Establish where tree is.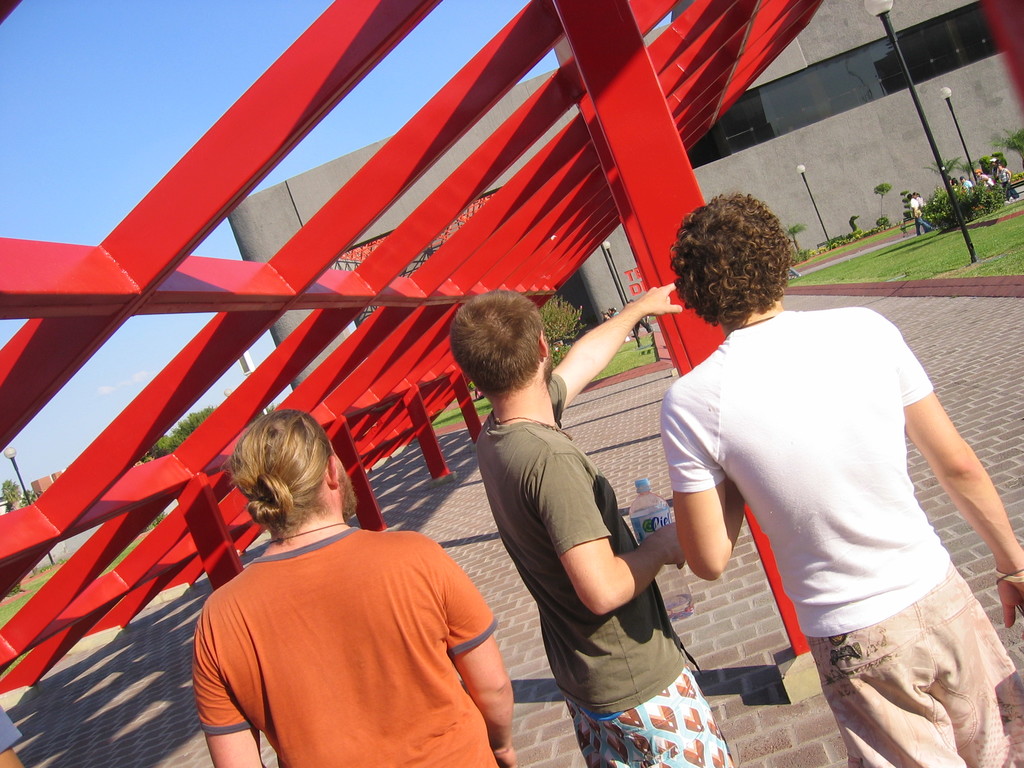
Established at box=[0, 477, 24, 508].
